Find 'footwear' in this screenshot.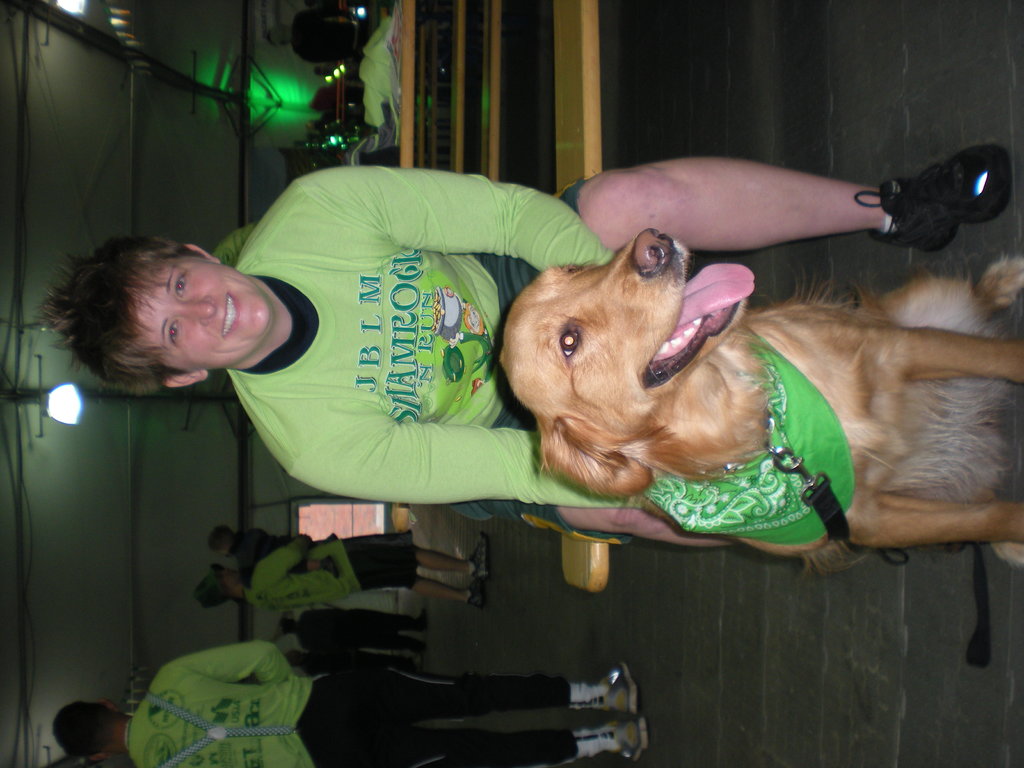
The bounding box for 'footwear' is {"left": 419, "top": 637, "right": 424, "bottom": 659}.
